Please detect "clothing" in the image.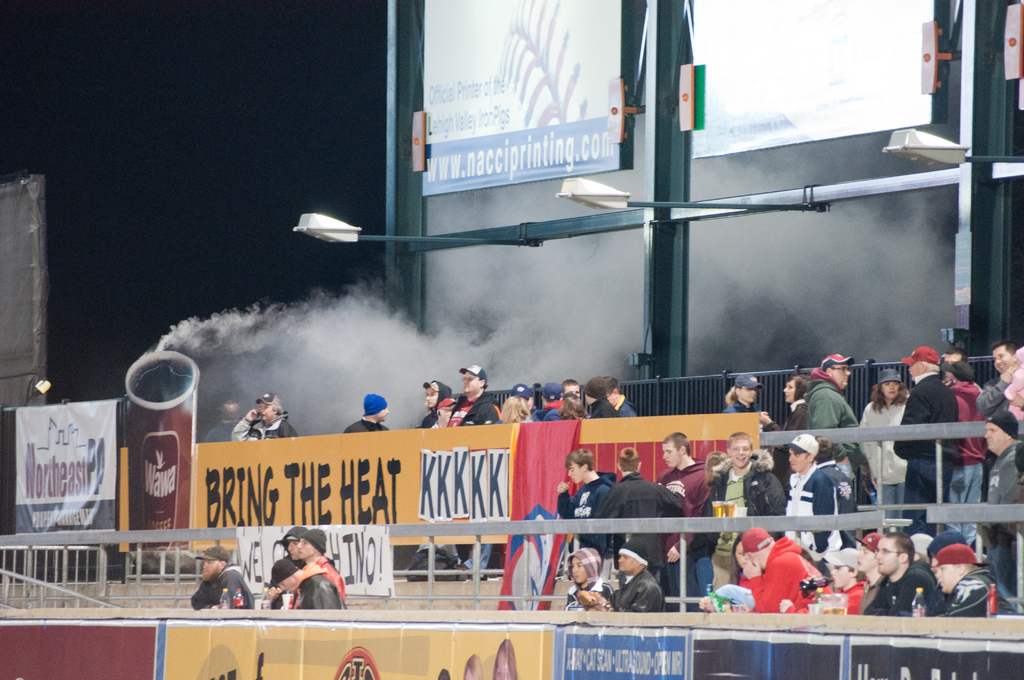
x1=444 y1=366 x2=496 y2=425.
